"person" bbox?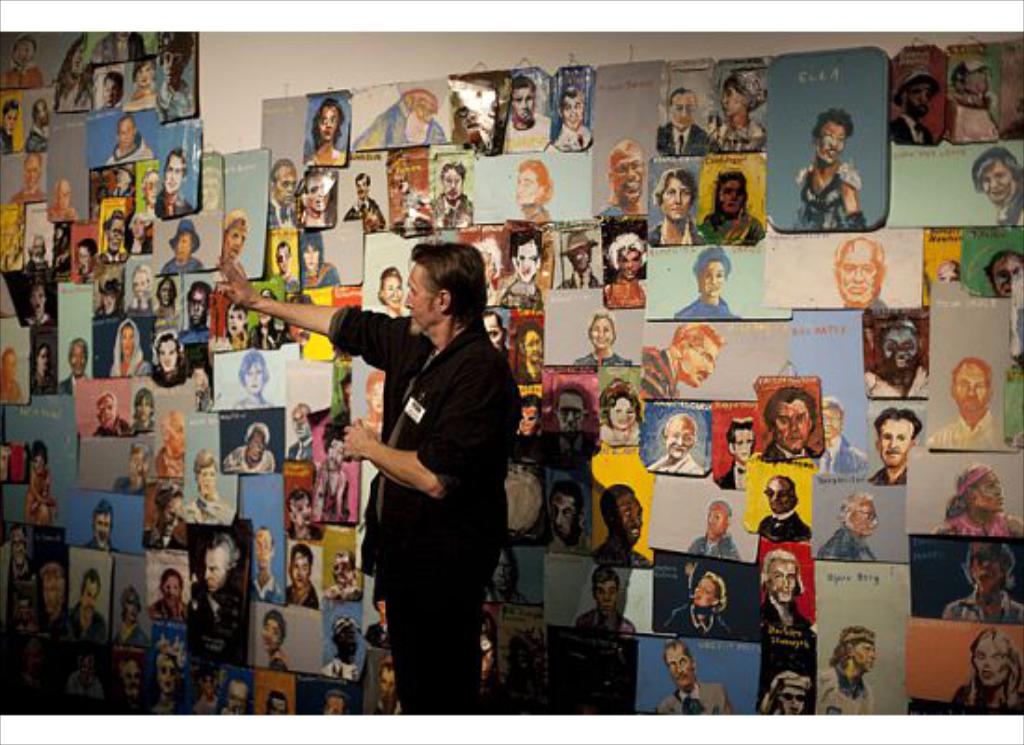
pyautogui.locateOnScreen(372, 263, 402, 313)
